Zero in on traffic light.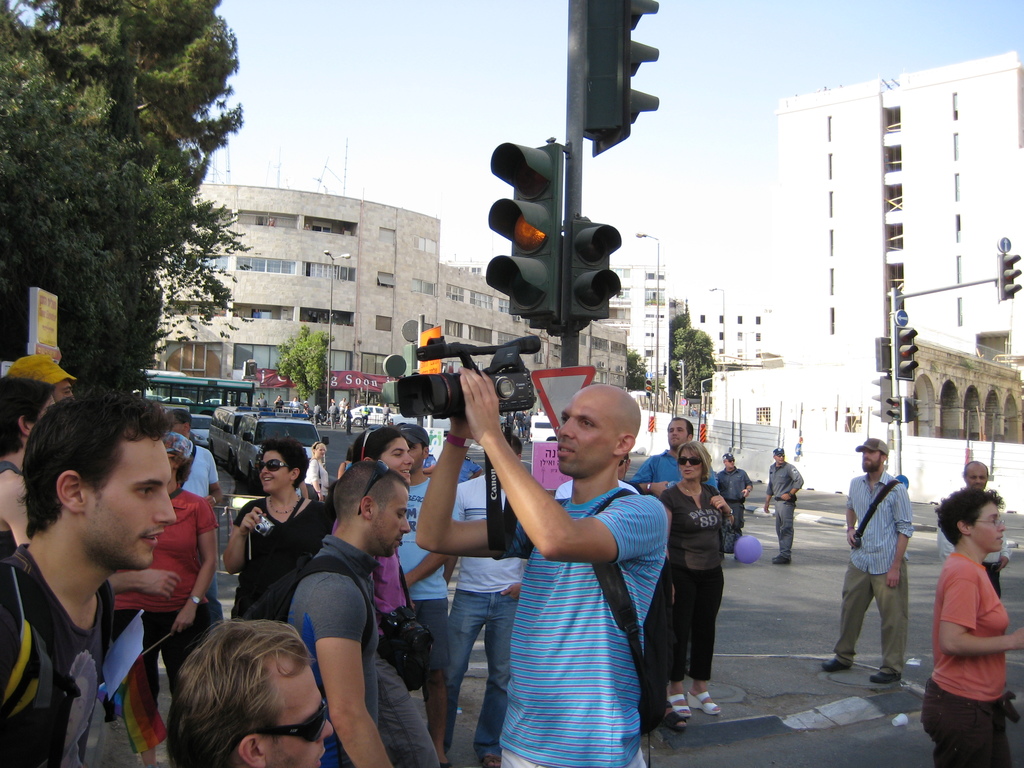
Zeroed in: x1=644, y1=380, x2=652, y2=397.
